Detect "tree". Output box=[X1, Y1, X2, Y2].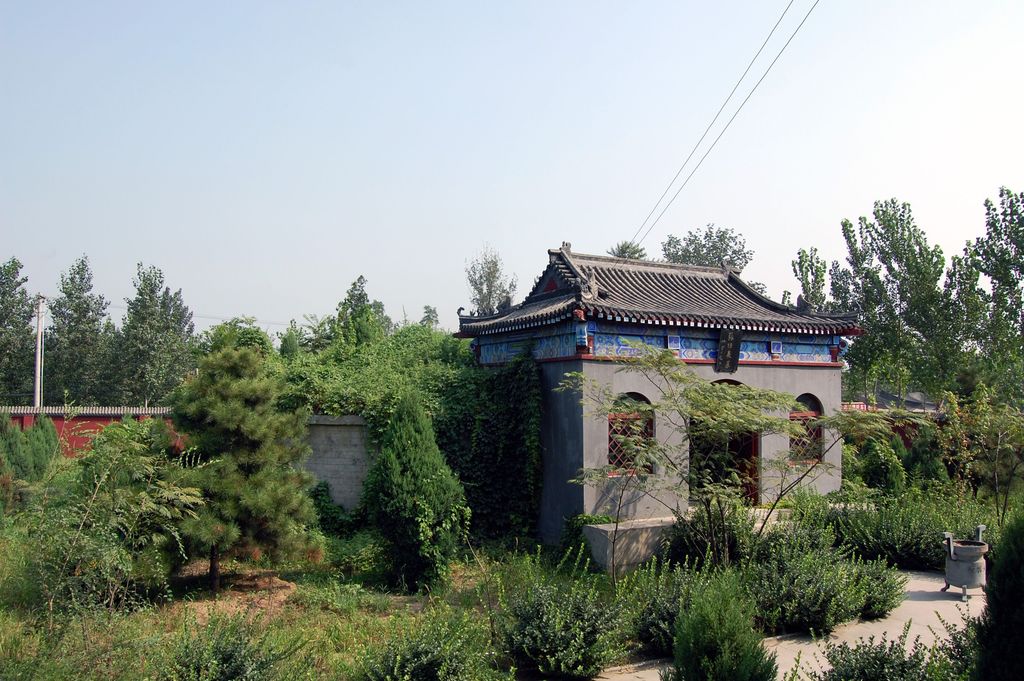
box=[561, 335, 890, 571].
